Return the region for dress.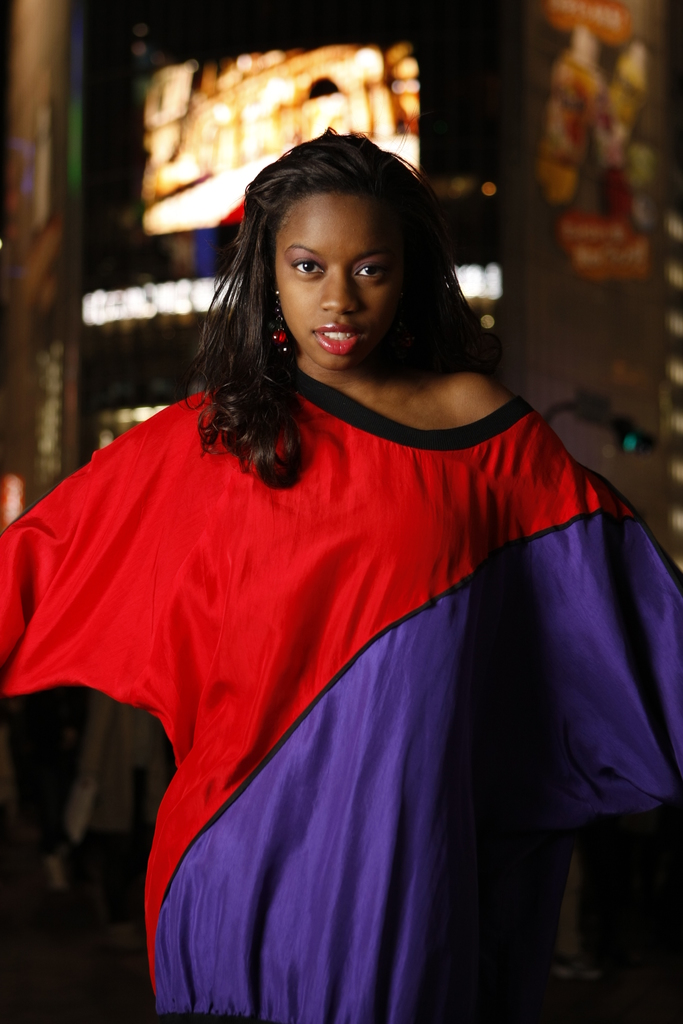
left=0, top=366, right=682, bottom=1023.
